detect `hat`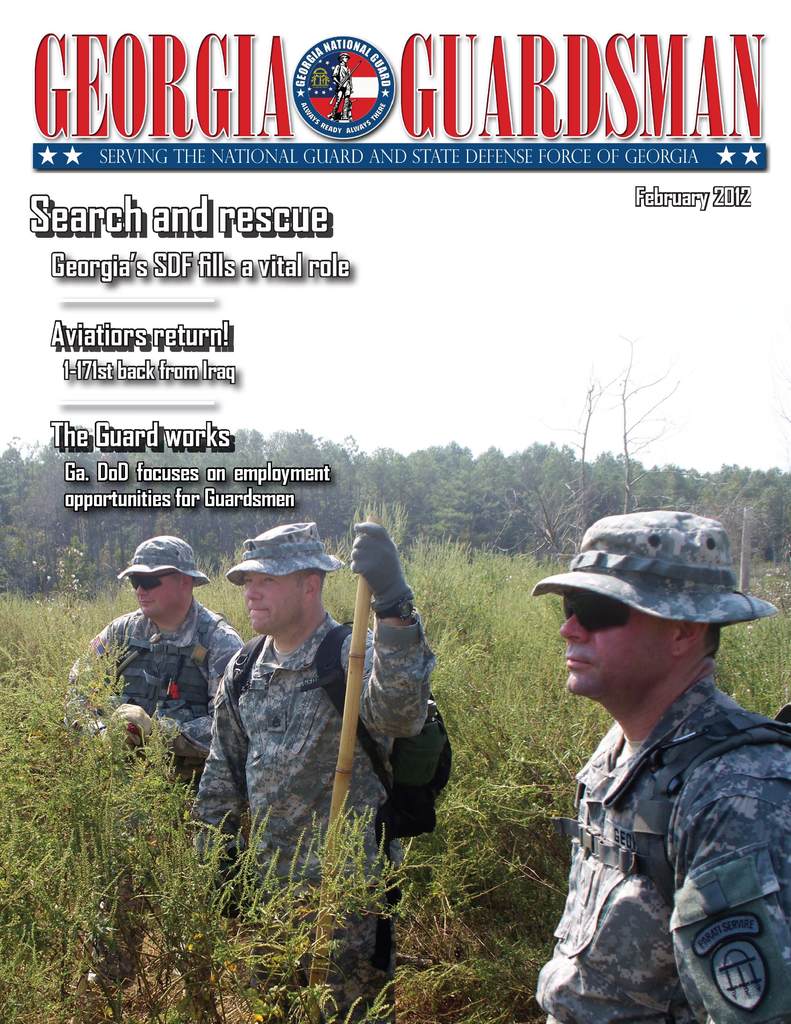
{"left": 530, "top": 509, "right": 779, "bottom": 631}
